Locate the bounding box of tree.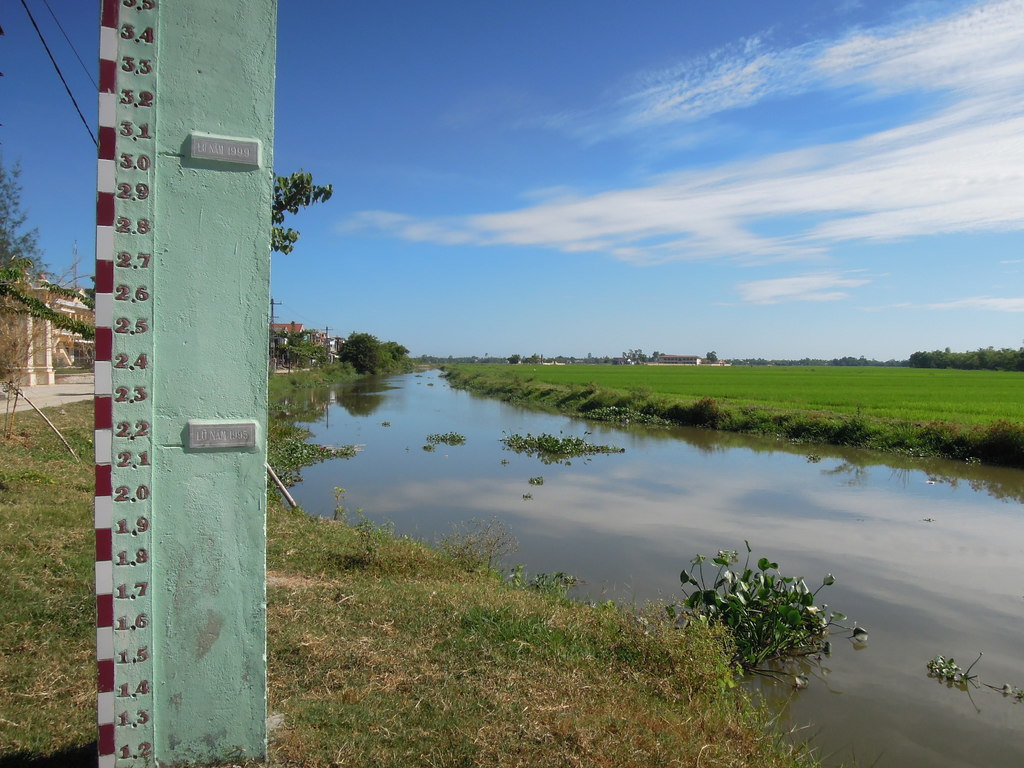
Bounding box: detection(700, 349, 721, 365).
